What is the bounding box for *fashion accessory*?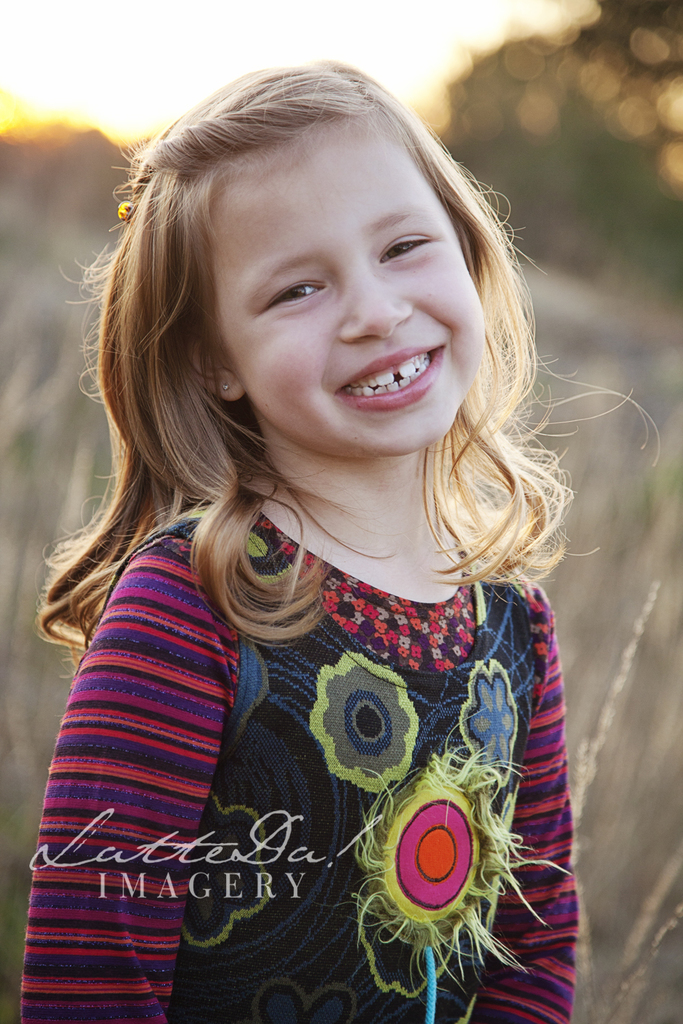
[114, 199, 134, 223].
